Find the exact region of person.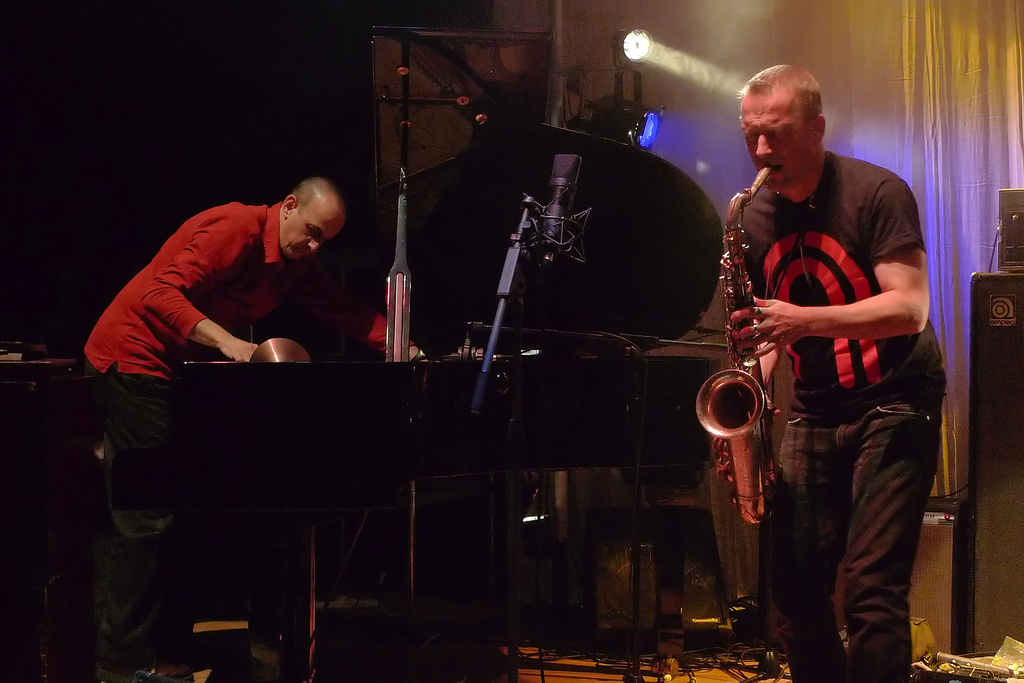
Exact region: {"x1": 79, "y1": 173, "x2": 434, "y2": 682}.
